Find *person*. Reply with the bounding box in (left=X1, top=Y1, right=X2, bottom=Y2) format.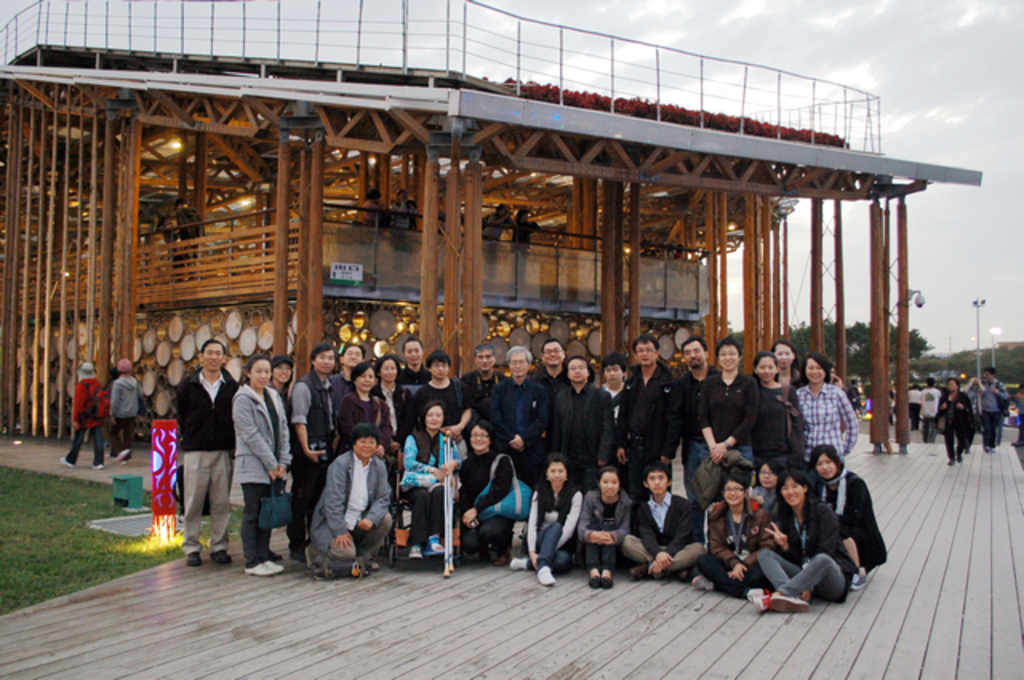
(left=749, top=355, right=805, bottom=477).
